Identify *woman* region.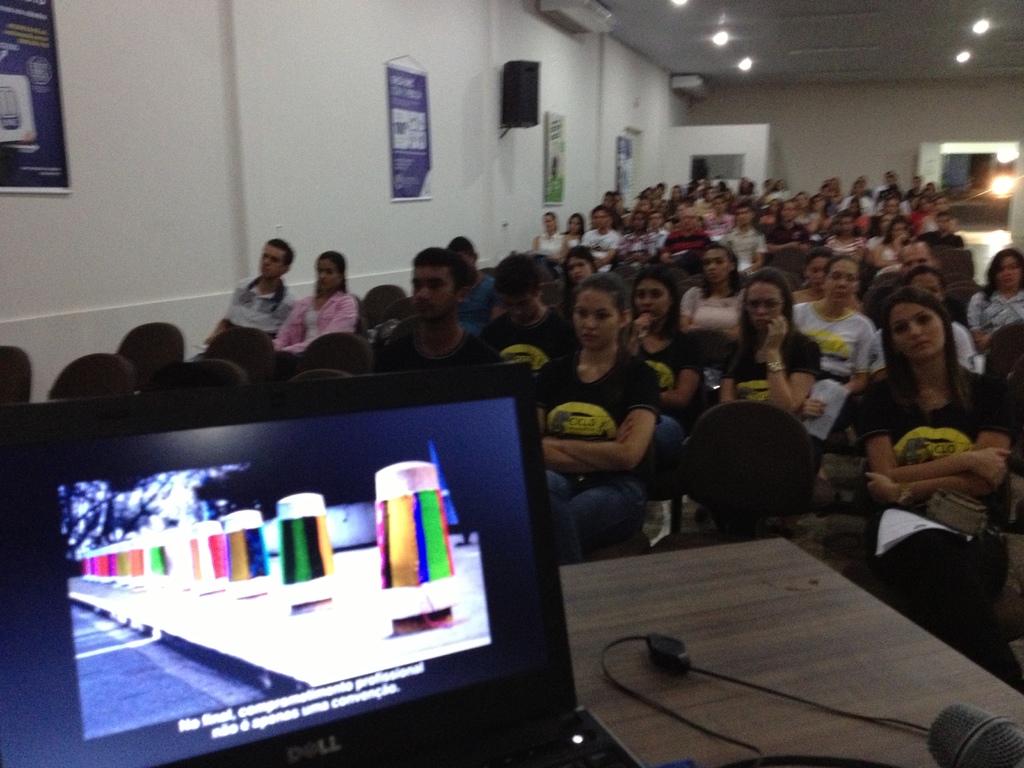
Region: bbox=[680, 245, 744, 337].
